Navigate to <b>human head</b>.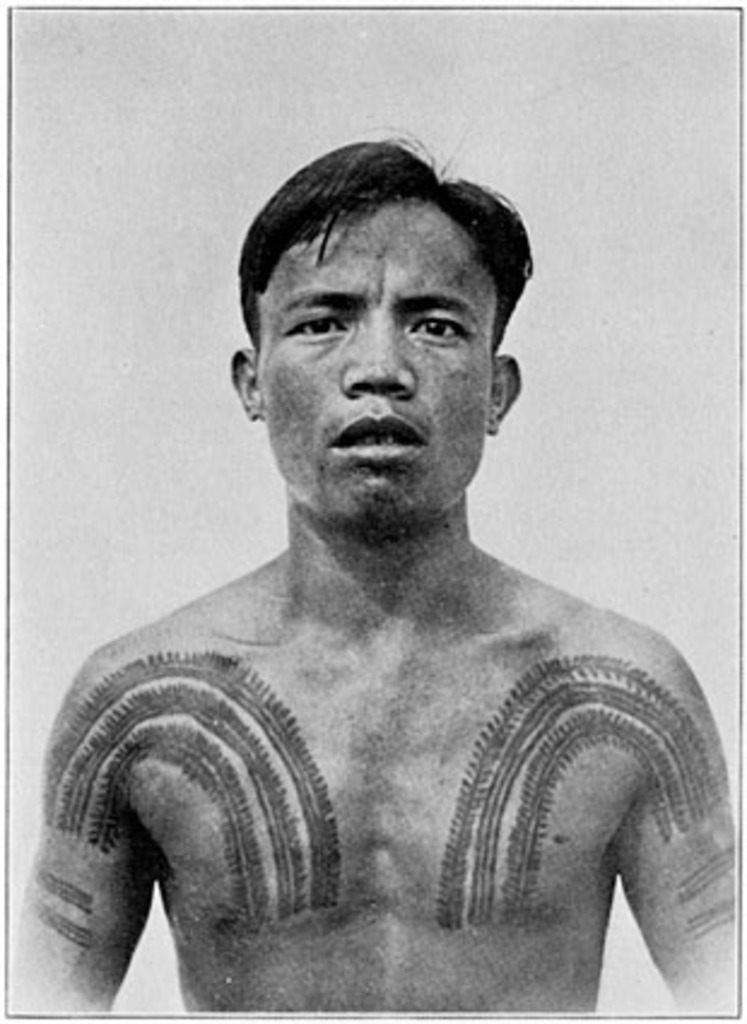
Navigation target: 229 130 523 518.
